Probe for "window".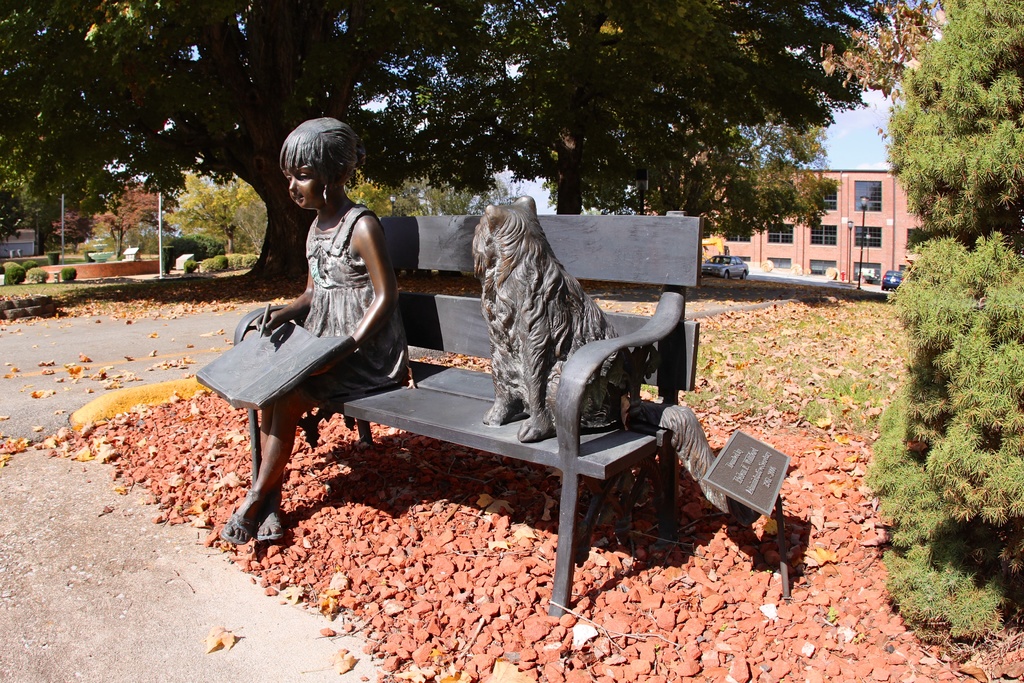
Probe result: {"left": 810, "top": 192, "right": 834, "bottom": 213}.
